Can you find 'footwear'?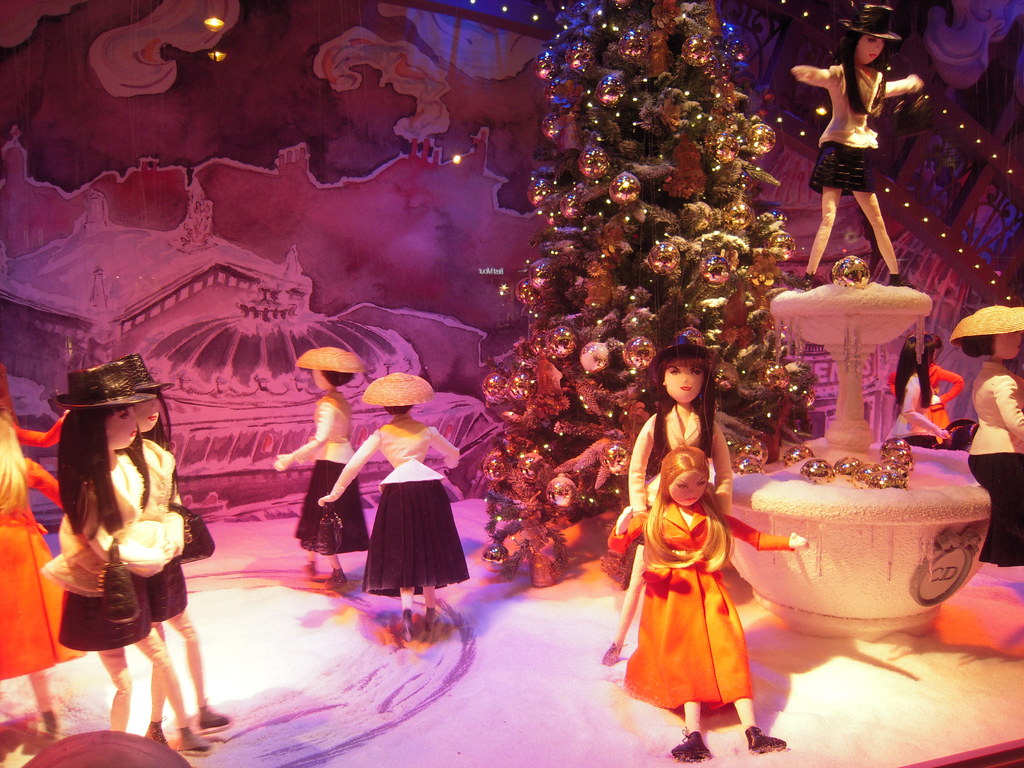
Yes, bounding box: [x1=177, y1=728, x2=210, y2=755].
